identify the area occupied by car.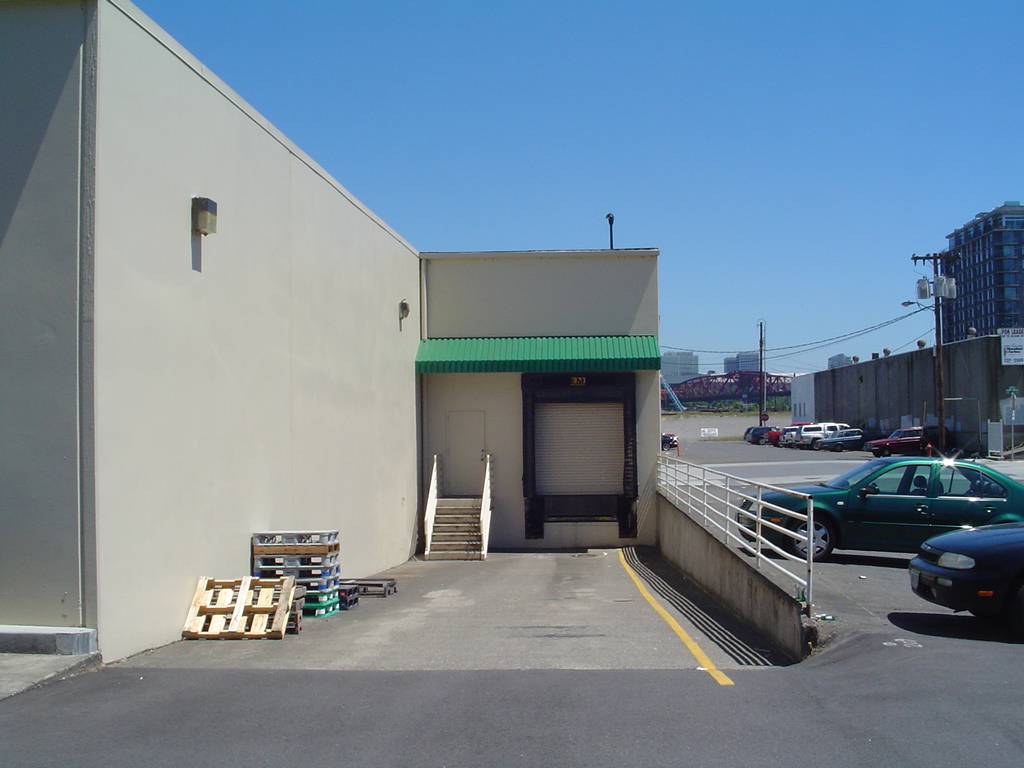
Area: detection(731, 452, 1023, 563).
